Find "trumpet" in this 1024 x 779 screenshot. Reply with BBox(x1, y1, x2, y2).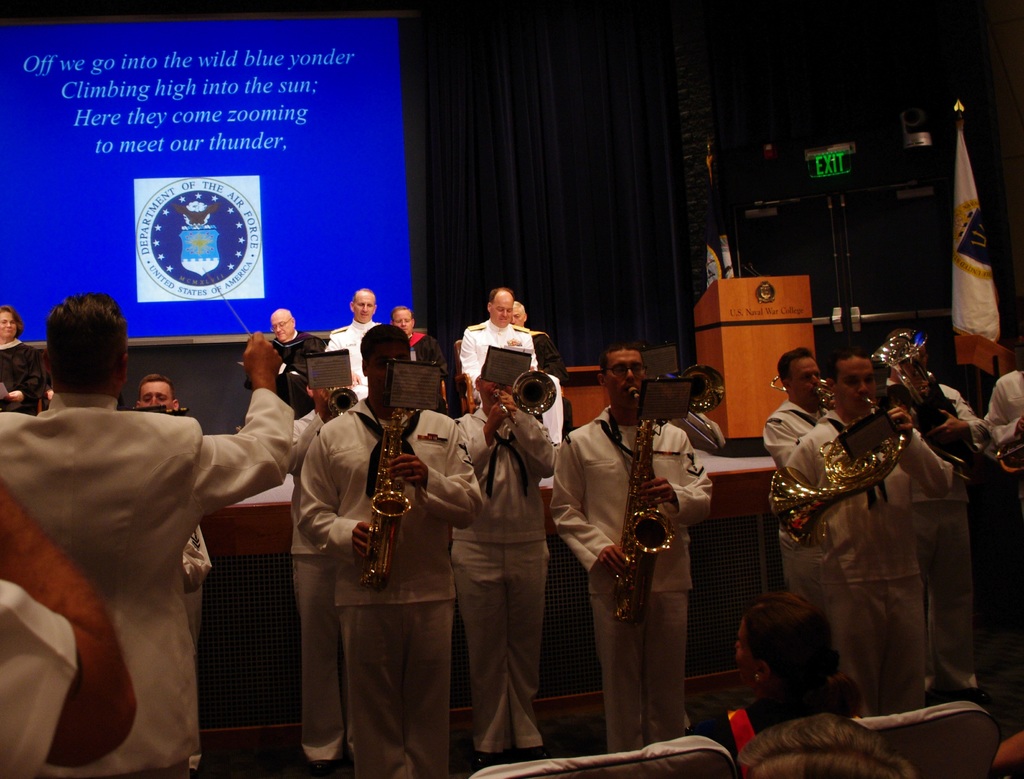
BBox(324, 382, 358, 417).
